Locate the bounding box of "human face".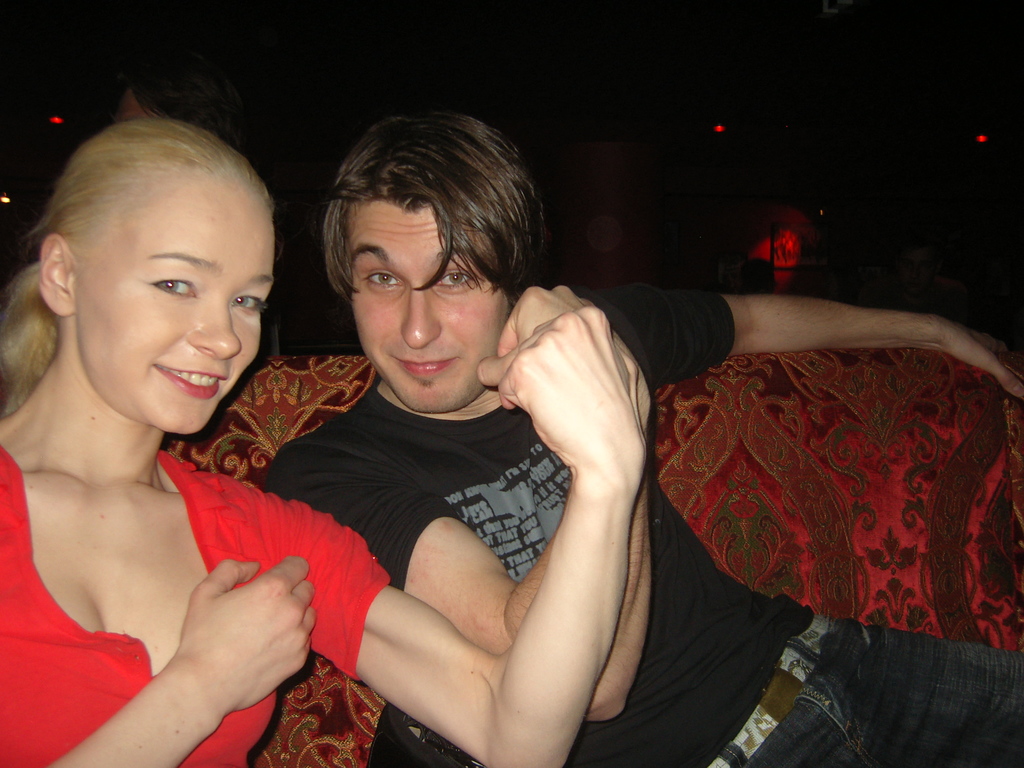
Bounding box: rect(72, 173, 276, 428).
